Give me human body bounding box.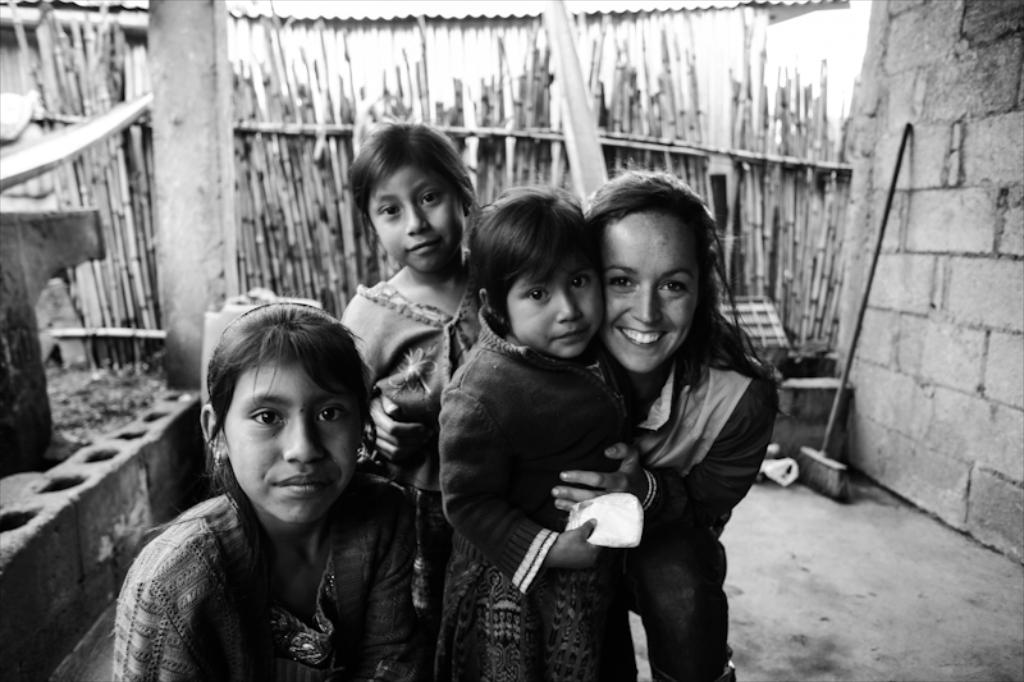
{"left": 108, "top": 306, "right": 452, "bottom": 681}.
